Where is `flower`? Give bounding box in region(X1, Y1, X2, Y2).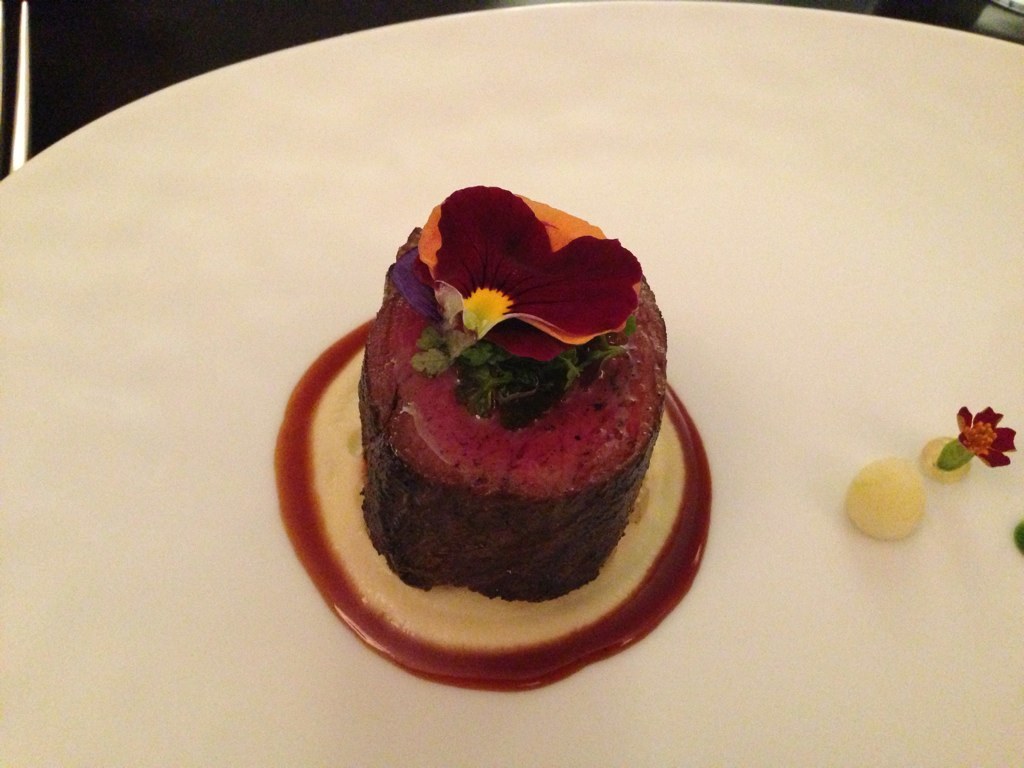
region(417, 181, 643, 351).
